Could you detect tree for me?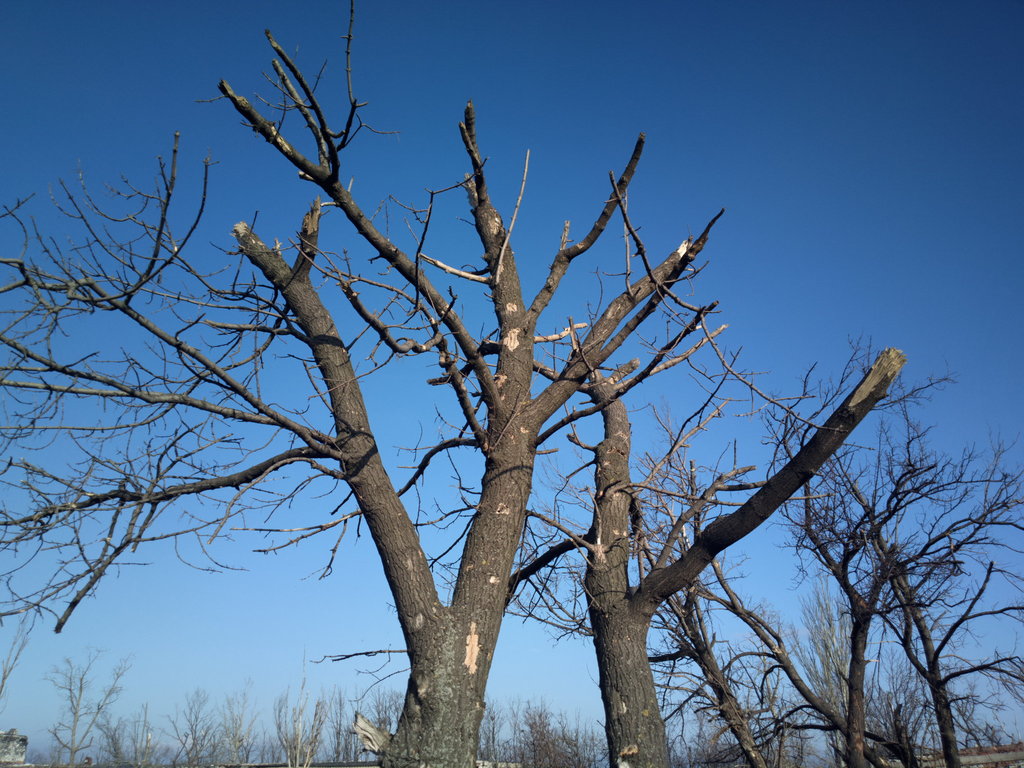
Detection result: (x1=0, y1=0, x2=721, y2=767).
